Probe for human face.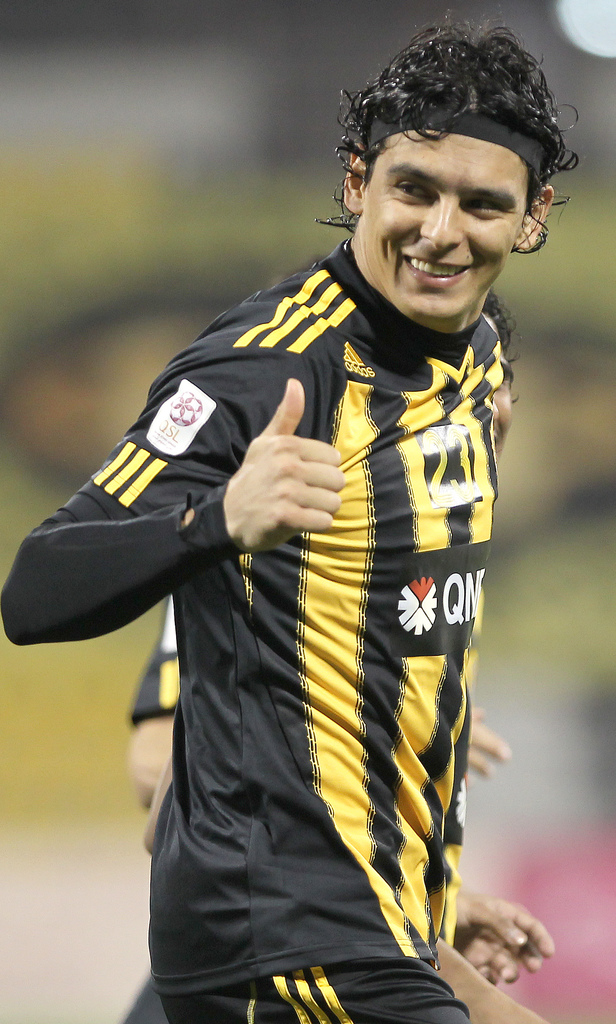
Probe result: bbox=(347, 131, 531, 317).
